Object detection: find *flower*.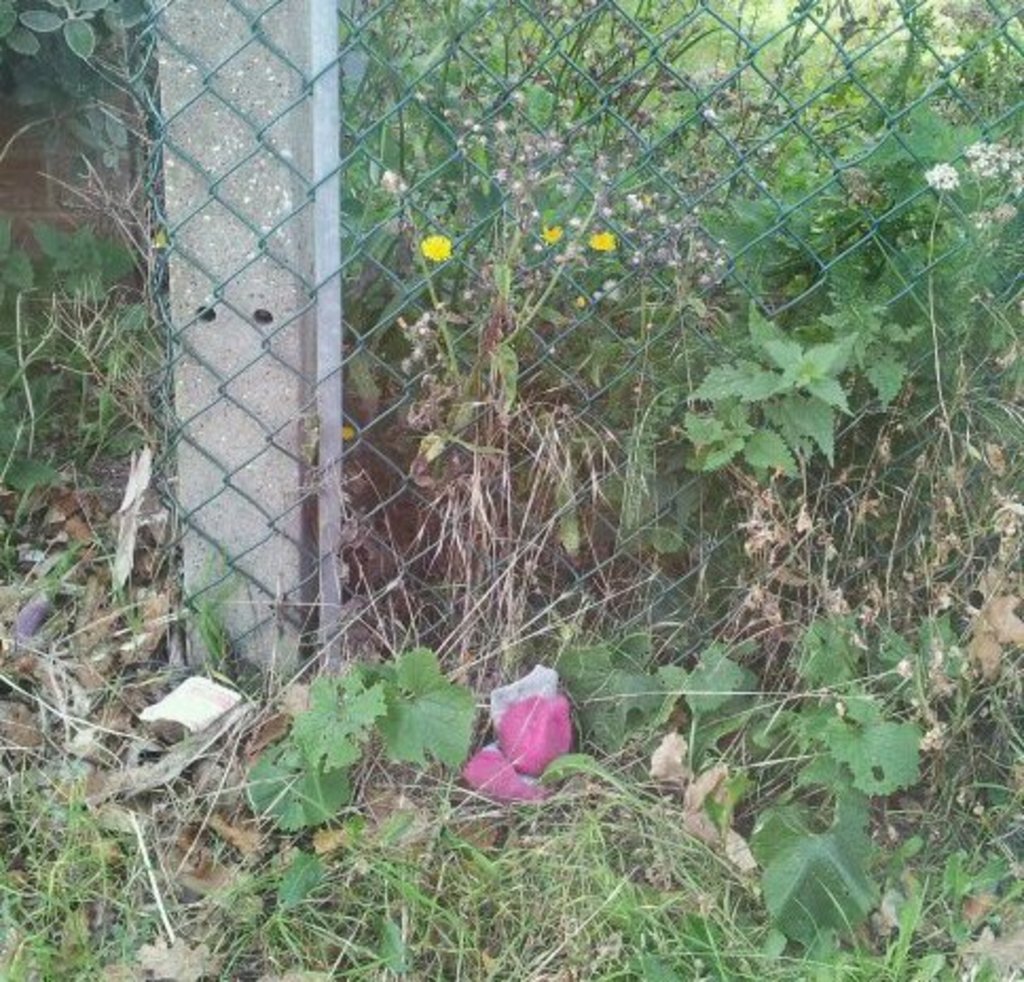
left=537, top=229, right=561, bottom=241.
